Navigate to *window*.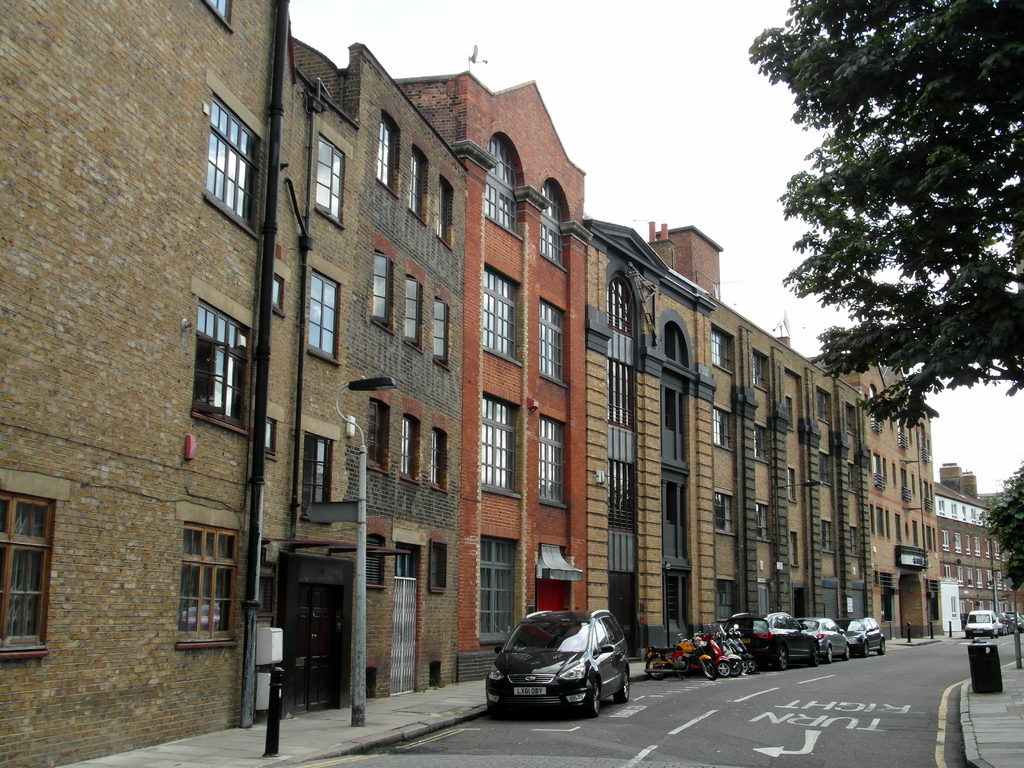
Navigation target: [left=538, top=413, right=568, bottom=504].
